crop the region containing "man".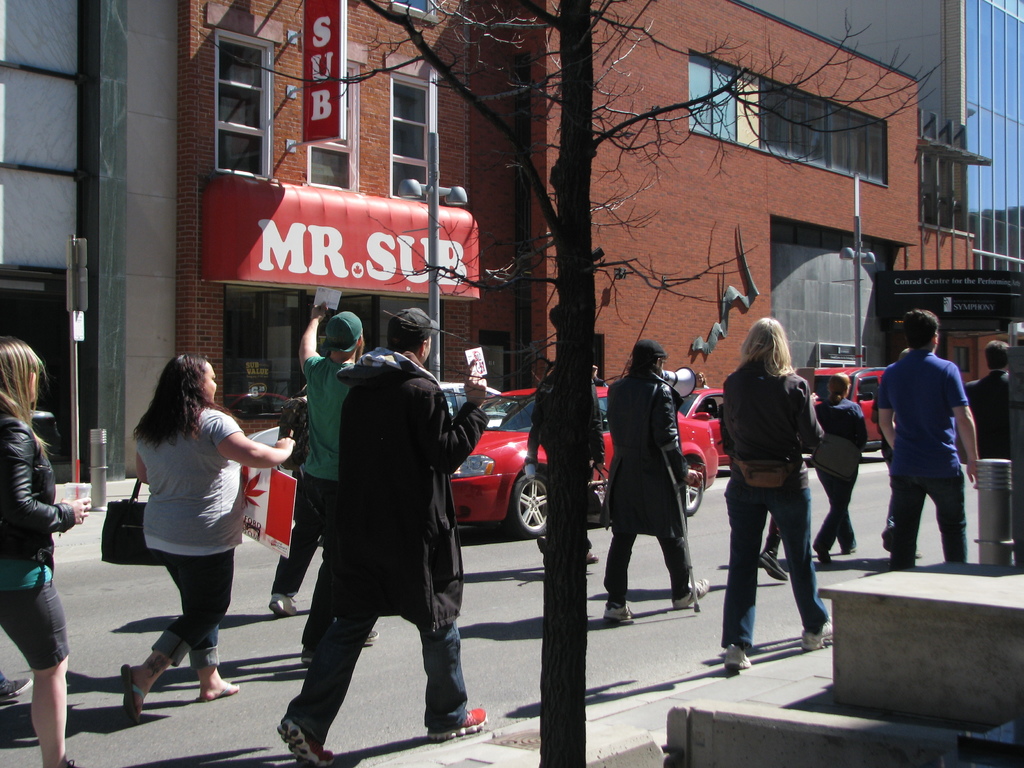
Crop region: box(876, 319, 986, 588).
